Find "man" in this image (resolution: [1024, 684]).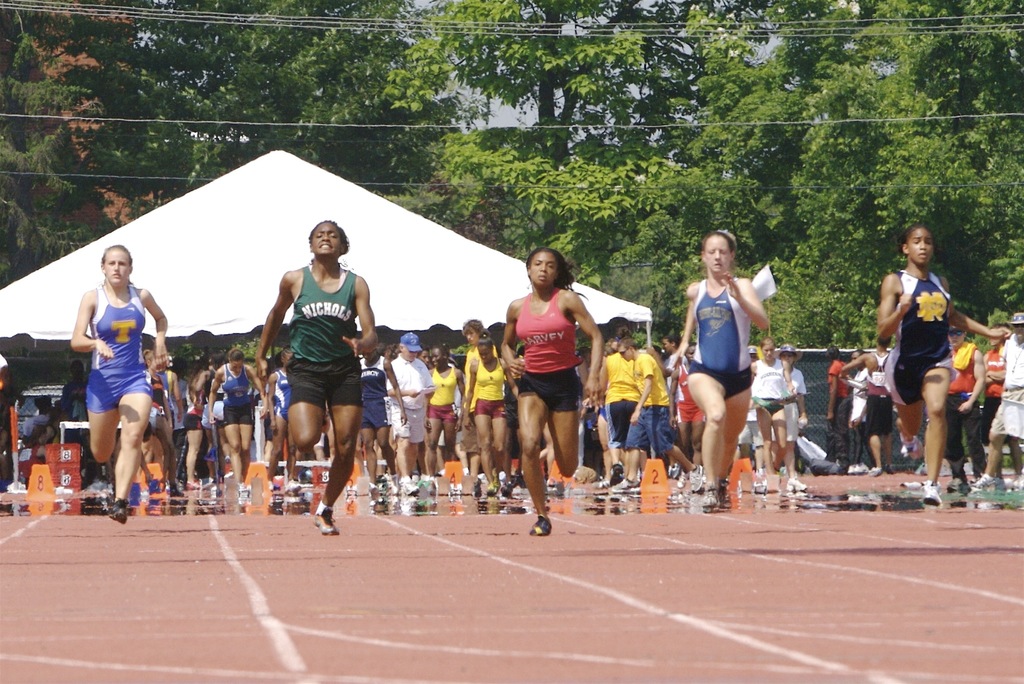
[615, 338, 698, 485].
